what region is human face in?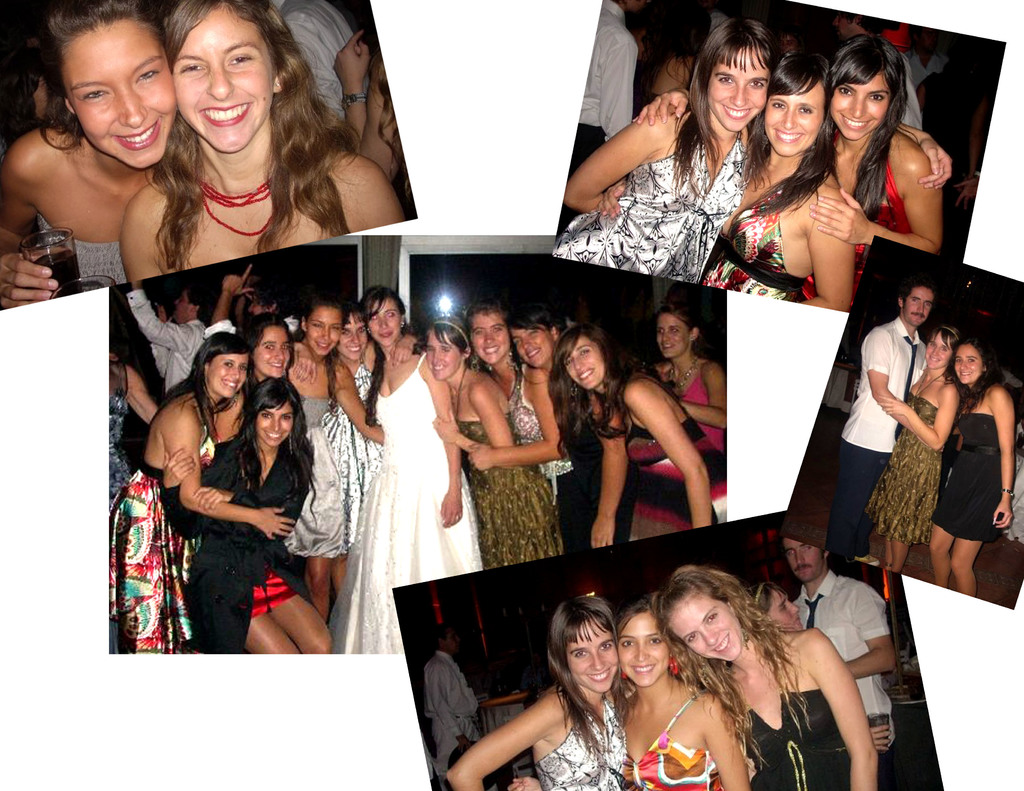
253:323:289:378.
